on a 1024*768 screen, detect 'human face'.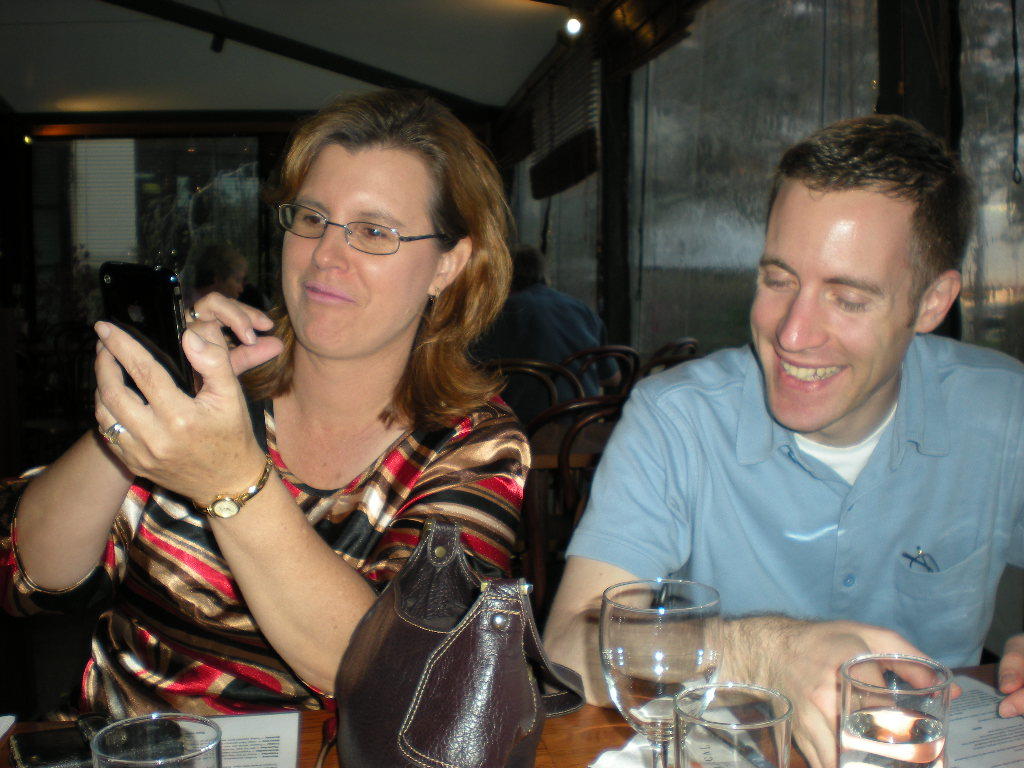
751/187/913/432.
